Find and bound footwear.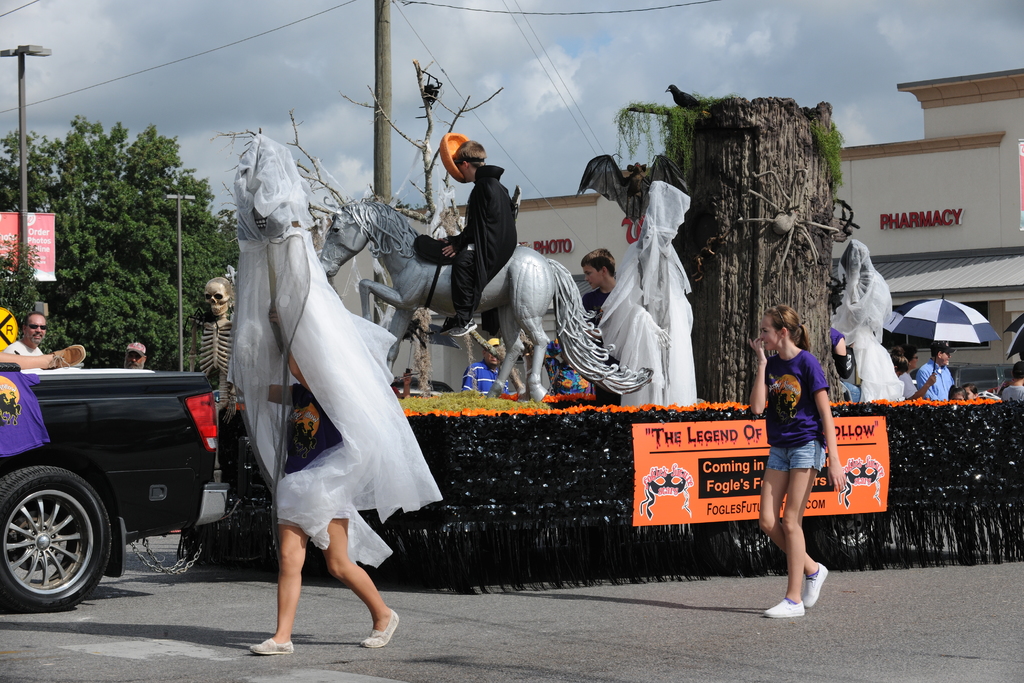
Bound: pyautogui.locateOnScreen(249, 634, 295, 652).
